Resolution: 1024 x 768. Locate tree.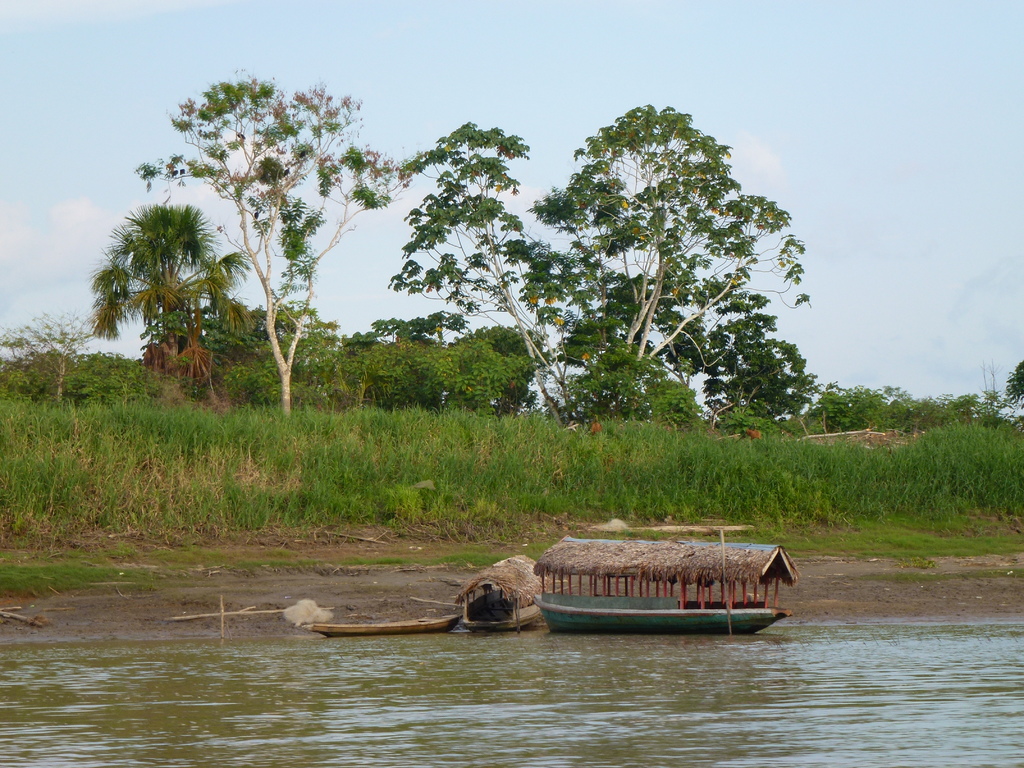
(x1=0, y1=327, x2=100, y2=405).
